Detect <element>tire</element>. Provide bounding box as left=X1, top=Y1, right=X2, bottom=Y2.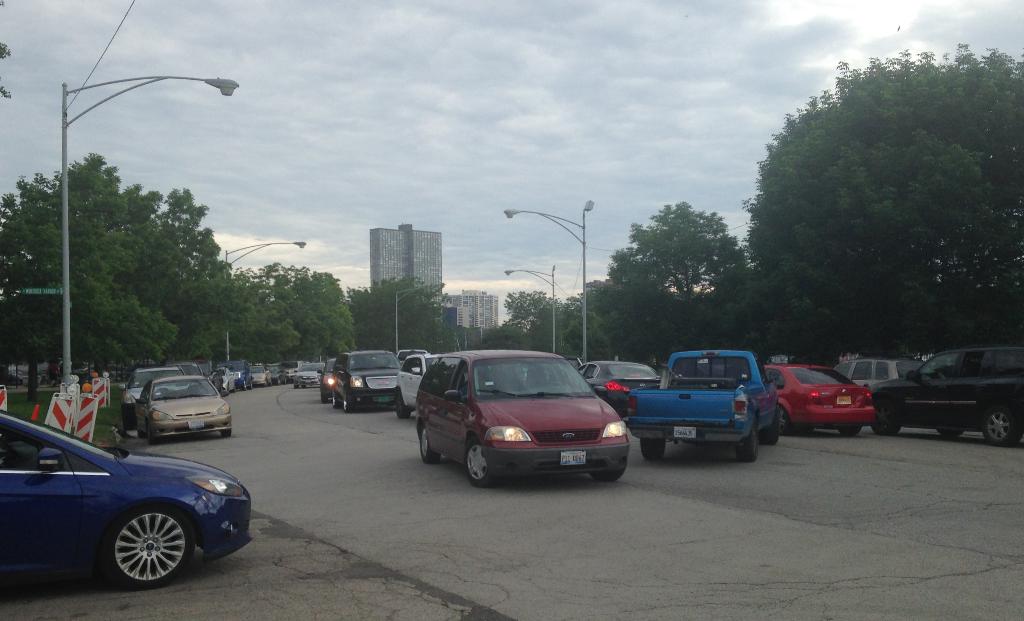
left=392, top=388, right=412, bottom=419.
